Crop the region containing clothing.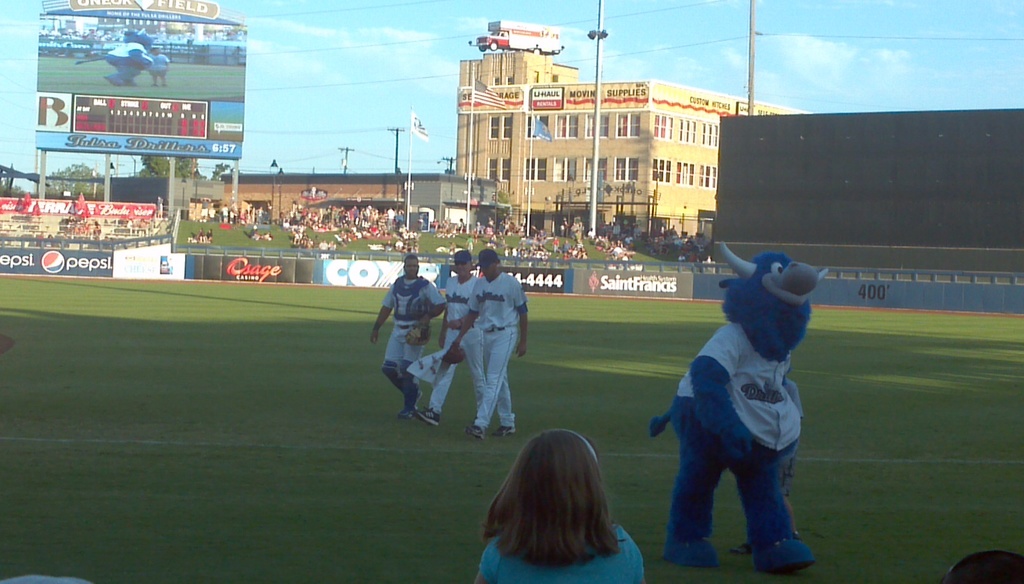
Crop region: Rect(653, 277, 831, 552).
